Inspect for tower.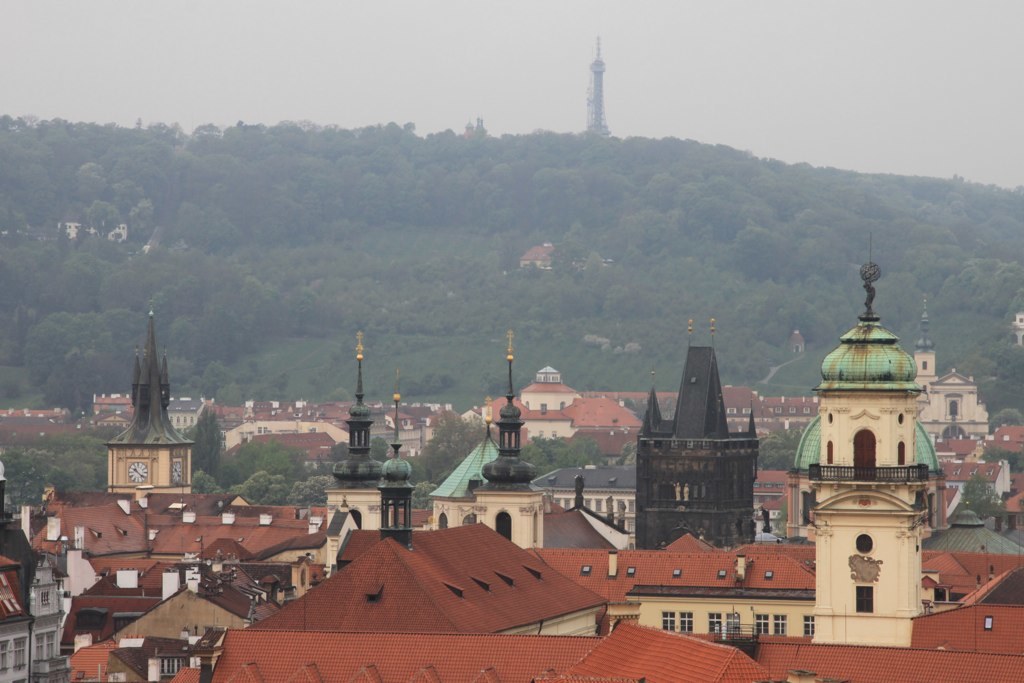
Inspection: 622 302 769 545.
